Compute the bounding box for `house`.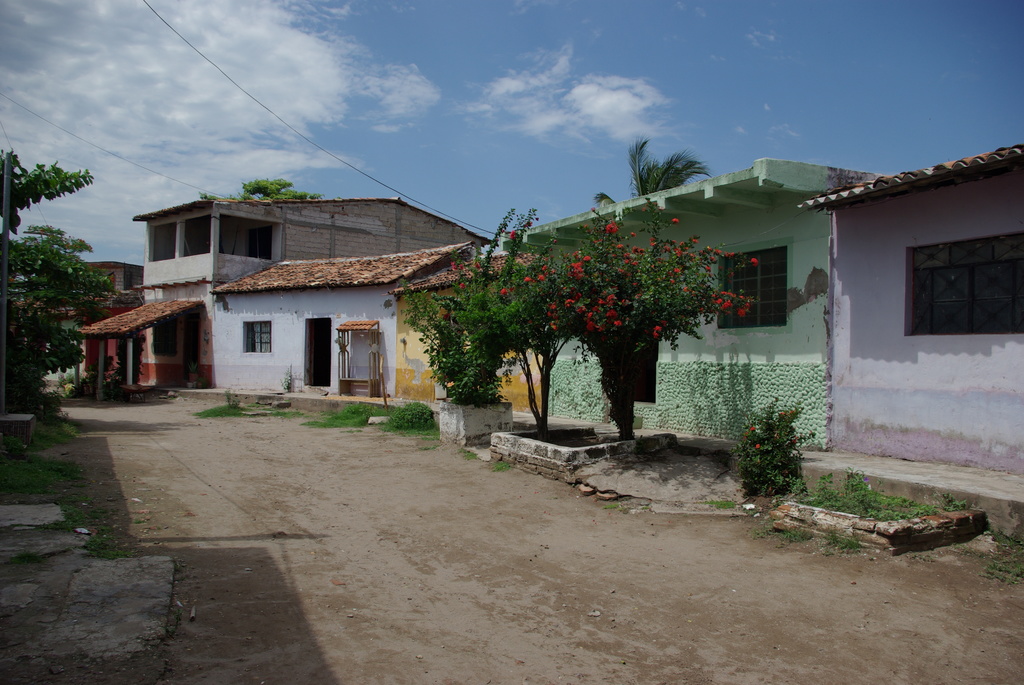
region(17, 258, 143, 389).
